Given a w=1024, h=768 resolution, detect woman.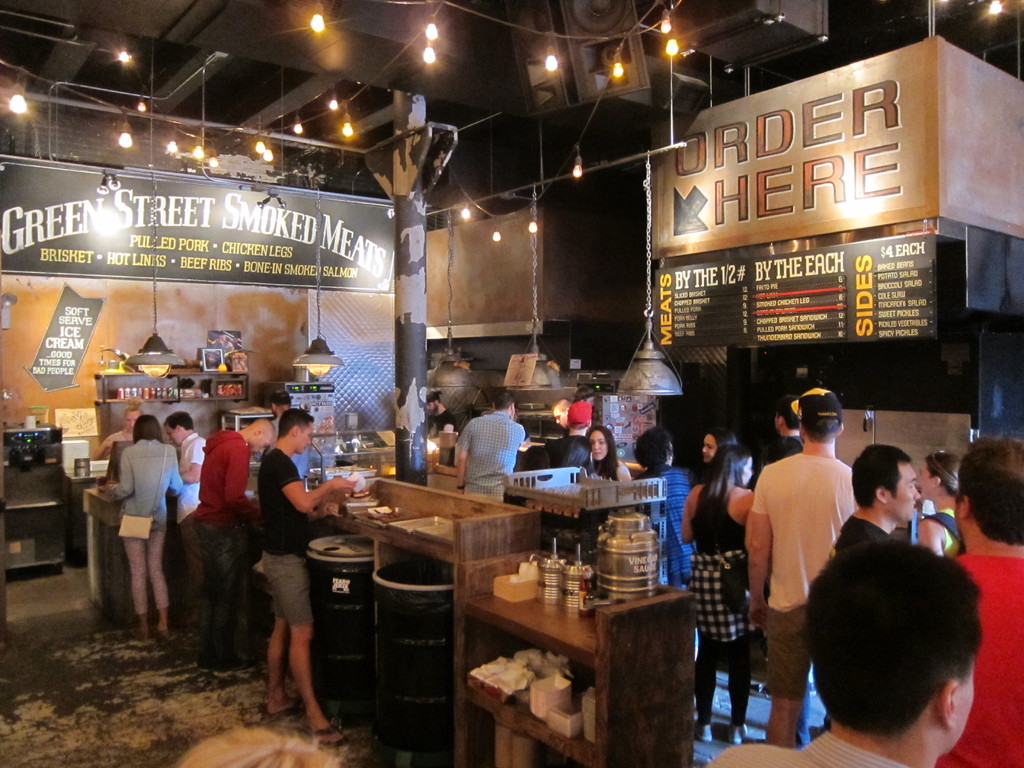
x1=94, y1=412, x2=186, y2=640.
